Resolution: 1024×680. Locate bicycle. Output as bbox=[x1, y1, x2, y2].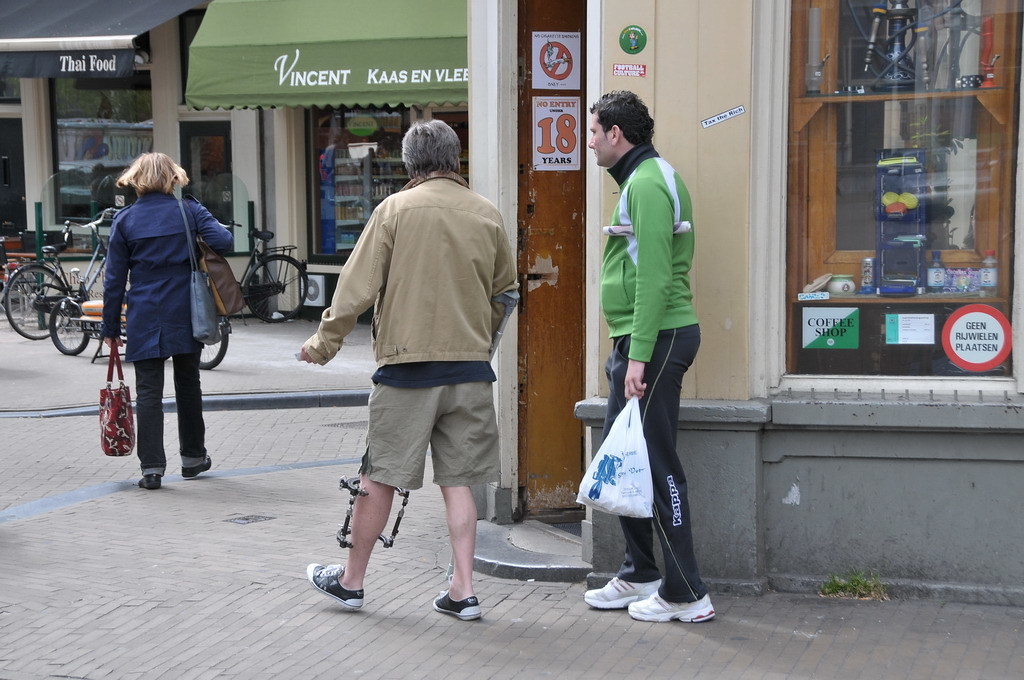
bbox=[43, 232, 233, 381].
